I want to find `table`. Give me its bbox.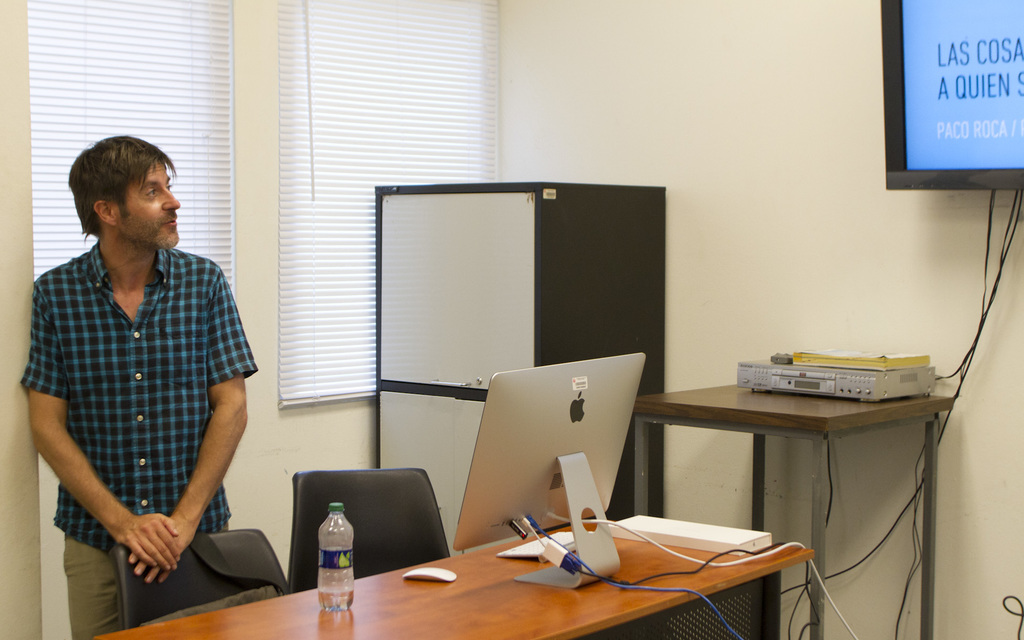
crop(90, 511, 815, 639).
